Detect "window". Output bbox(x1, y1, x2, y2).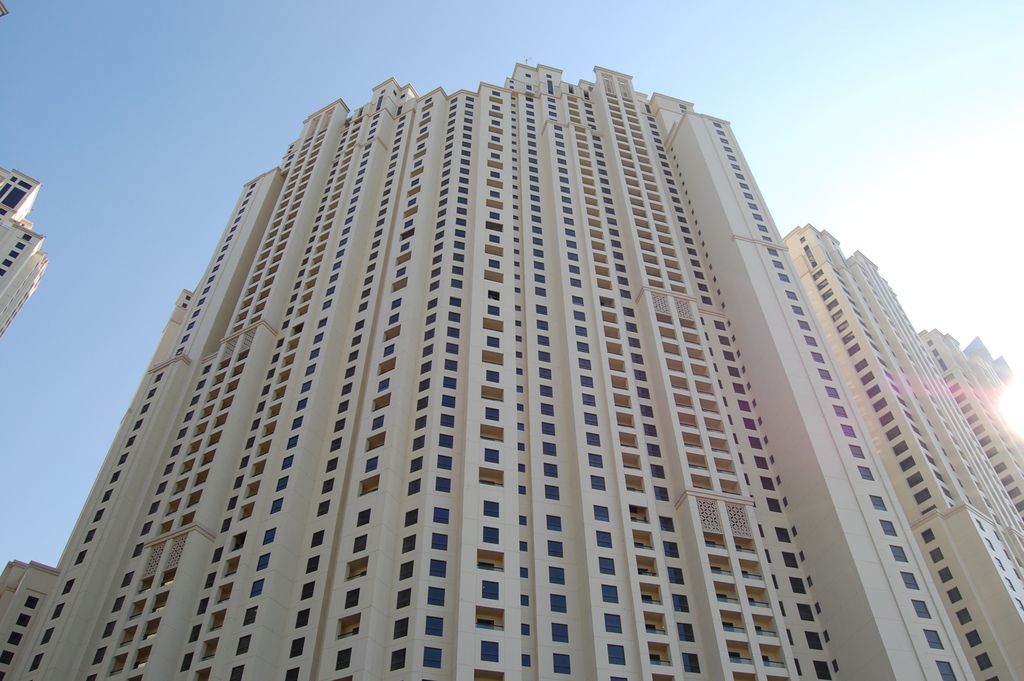
bbox(447, 310, 460, 324).
